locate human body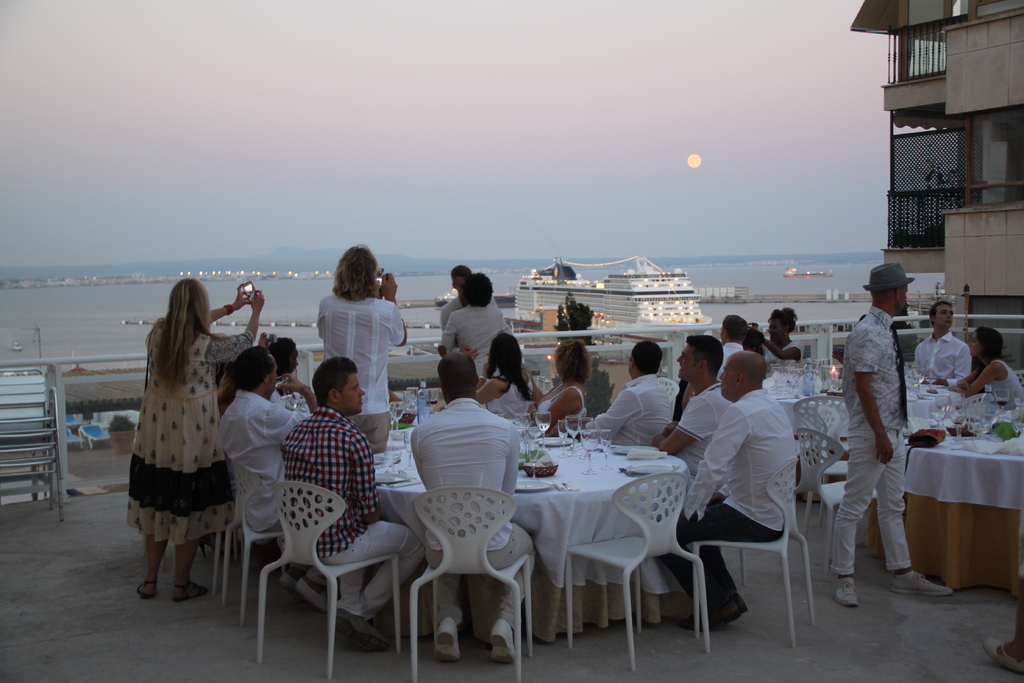
crop(671, 375, 791, 620)
